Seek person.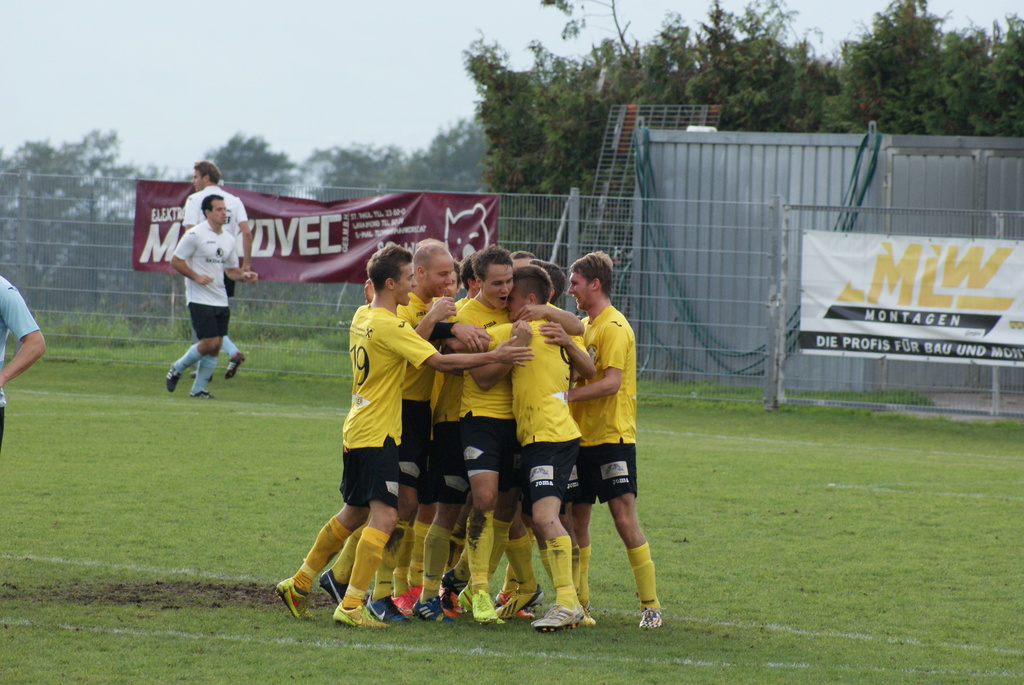
(x1=274, y1=238, x2=526, y2=635).
